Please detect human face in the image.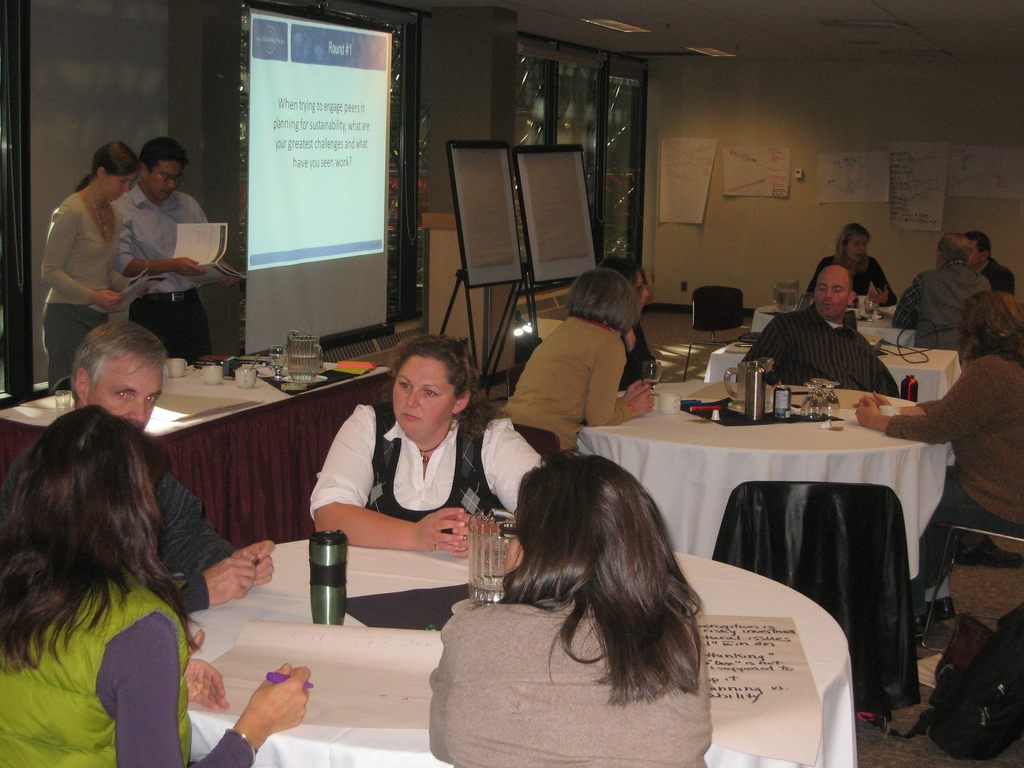
<box>390,360,454,434</box>.
